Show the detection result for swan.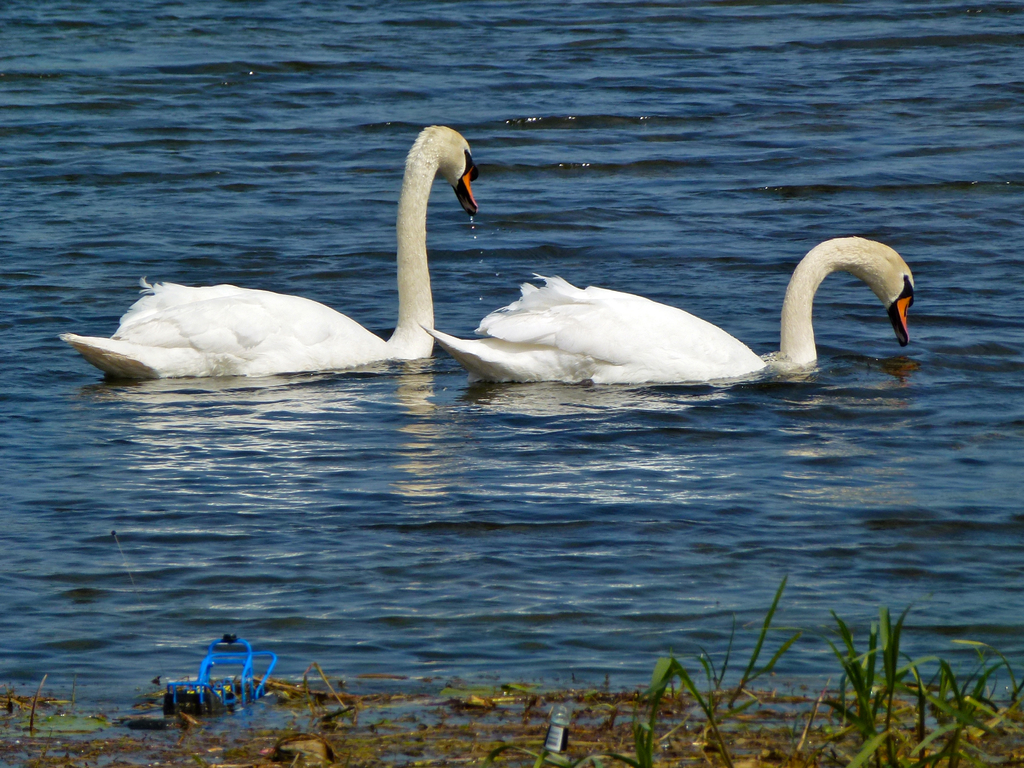
left=53, top=116, right=479, bottom=376.
